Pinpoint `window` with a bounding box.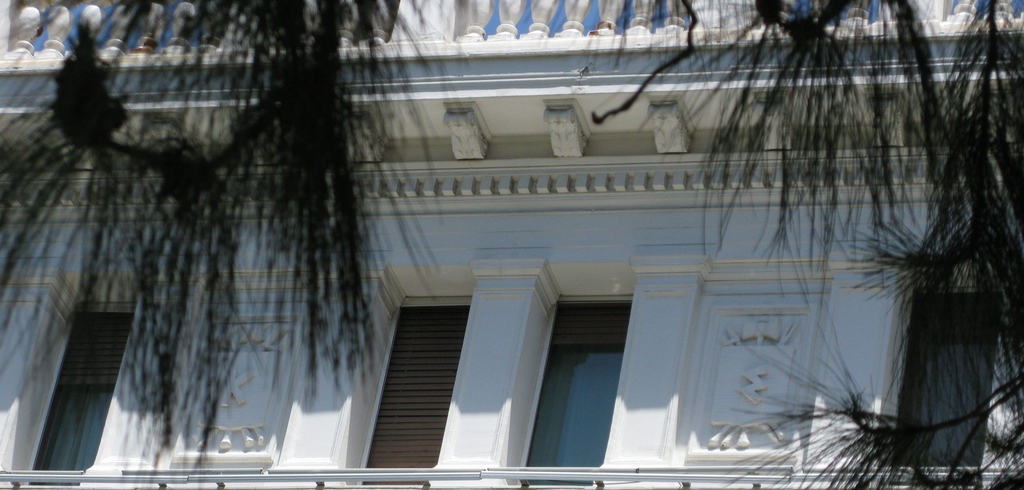
pyautogui.locateOnScreen(28, 300, 138, 488).
